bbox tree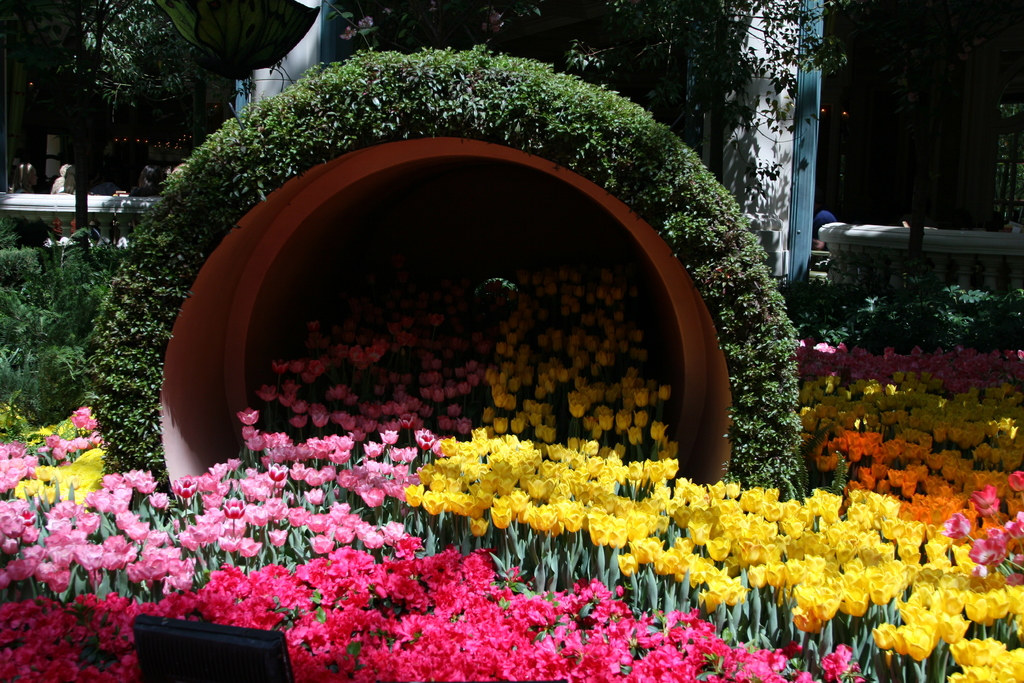
<region>299, 0, 838, 273</region>
